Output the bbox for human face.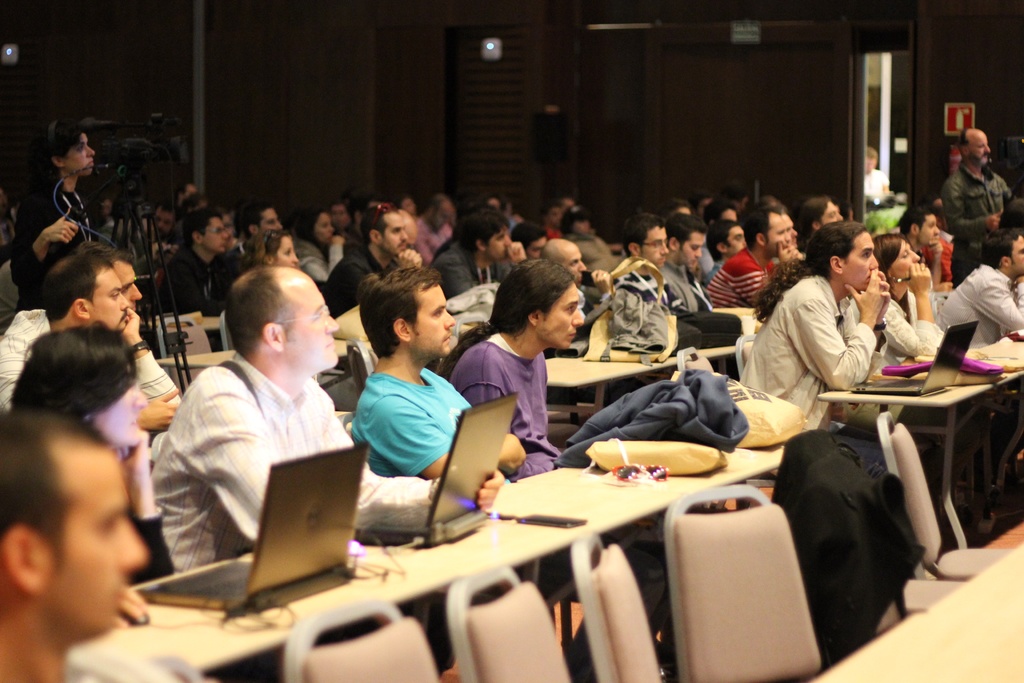
bbox(542, 288, 579, 344).
